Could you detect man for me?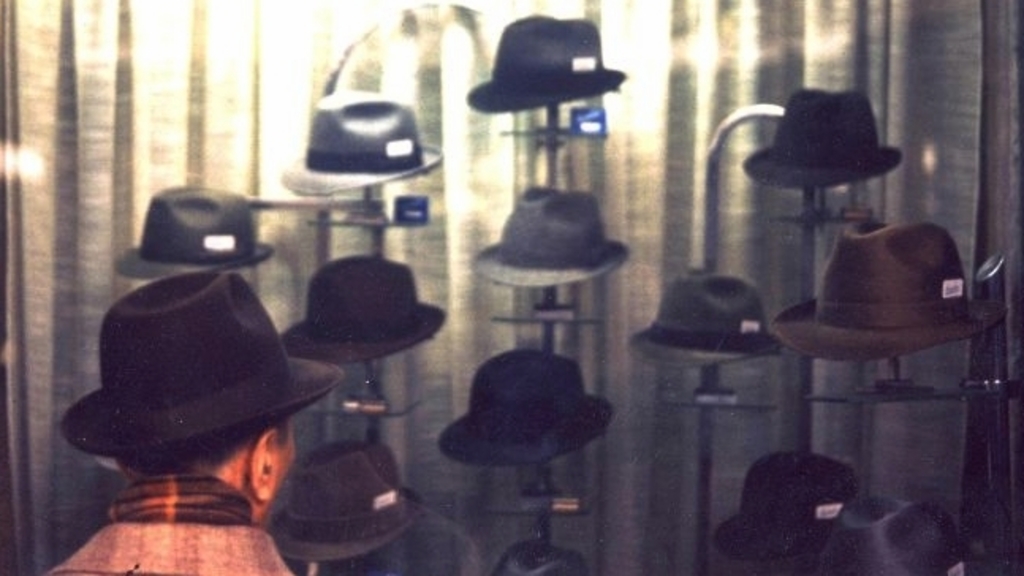
Detection result: 41/272/345/574.
